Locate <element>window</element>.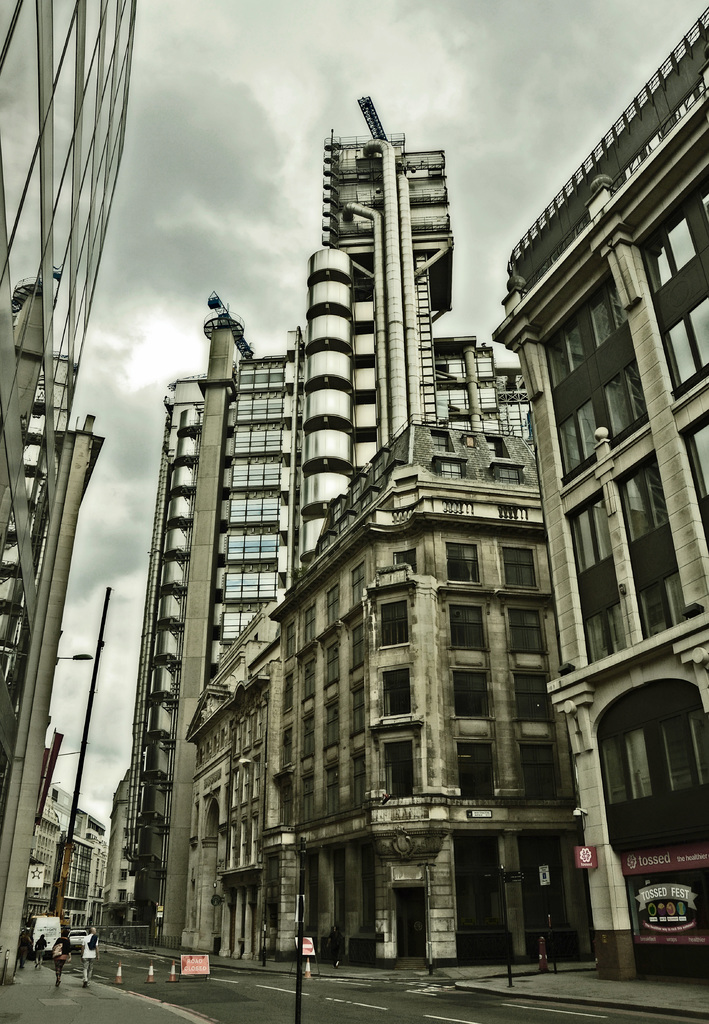
Bounding box: 282/616/296/660.
